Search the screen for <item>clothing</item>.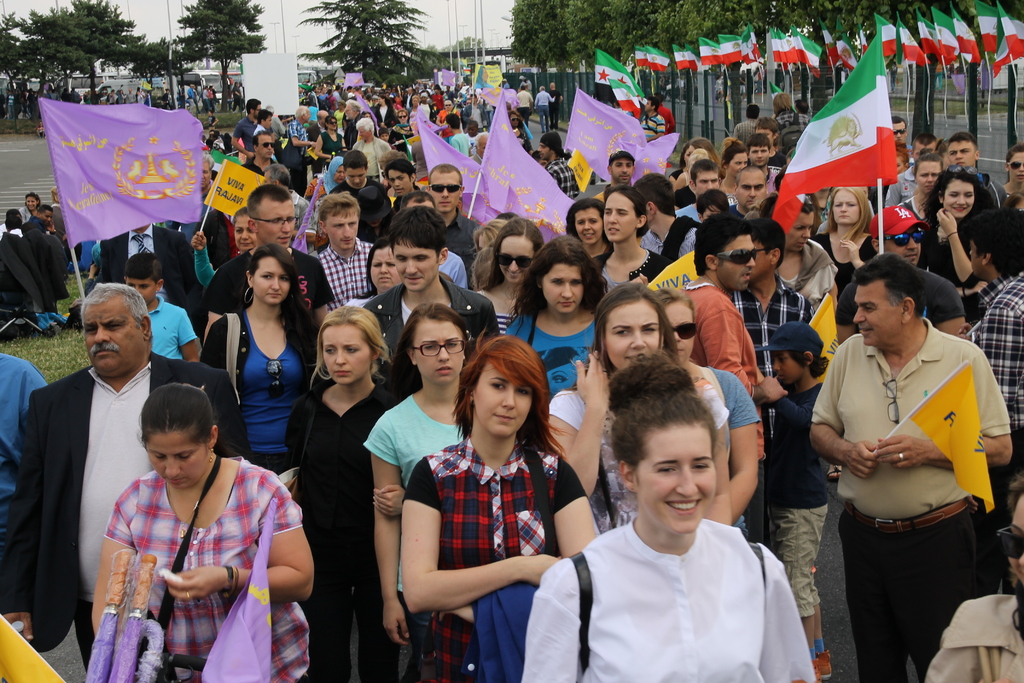
Found at <bbox>204, 249, 335, 317</bbox>.
